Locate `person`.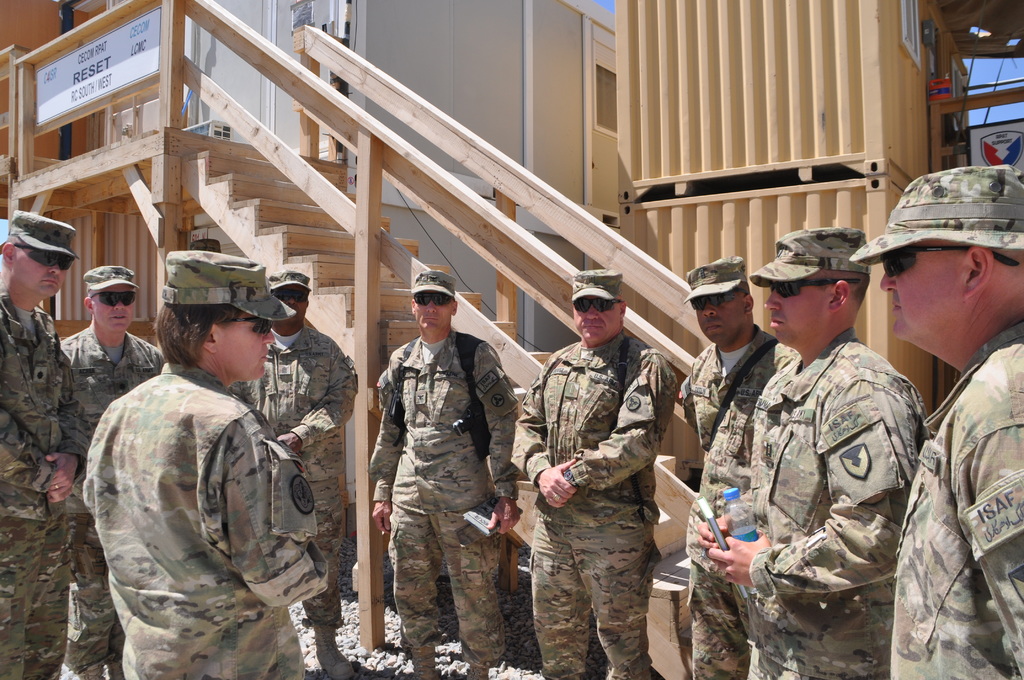
Bounding box: (left=57, top=254, right=166, bottom=679).
